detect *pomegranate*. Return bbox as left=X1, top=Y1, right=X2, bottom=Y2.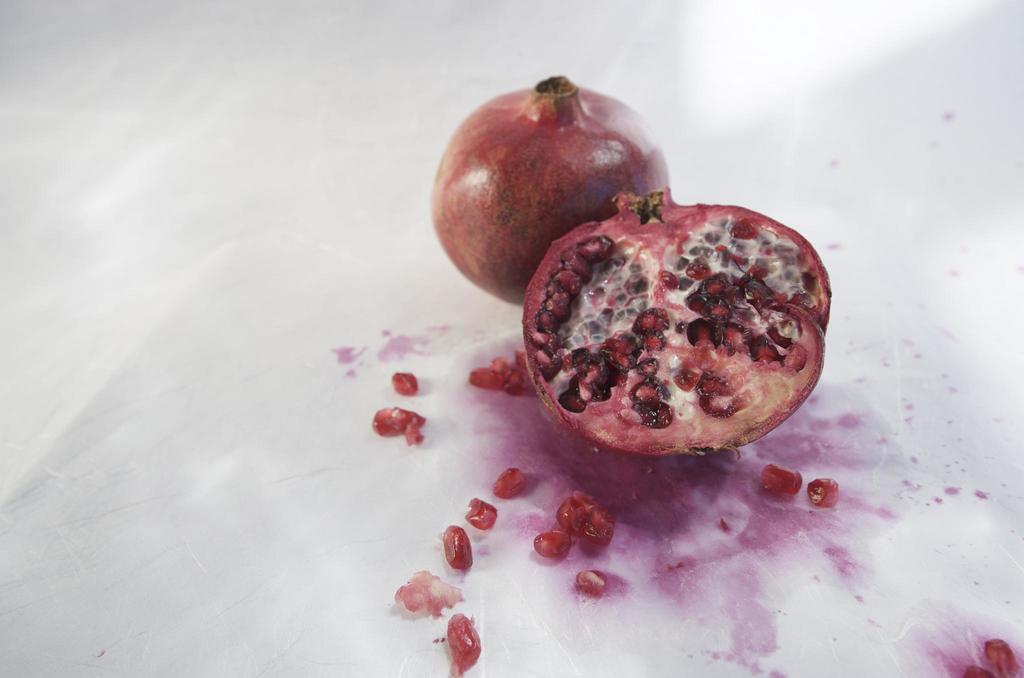
left=465, top=362, right=523, bottom=396.
